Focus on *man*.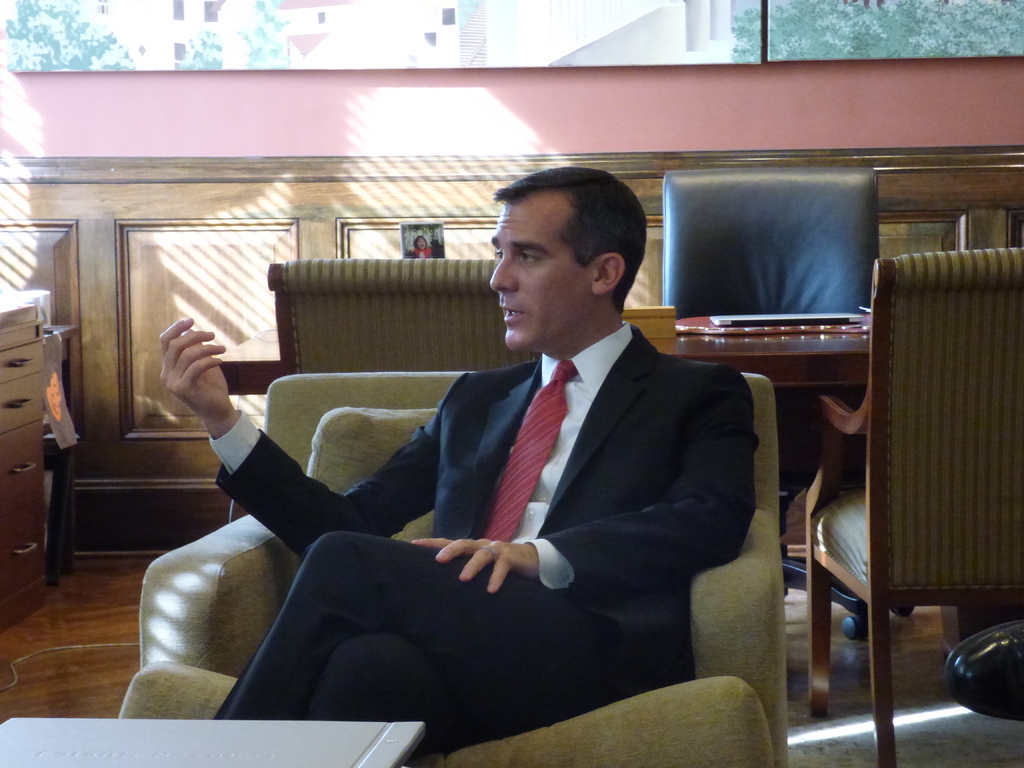
Focused at [left=154, top=166, right=762, bottom=767].
